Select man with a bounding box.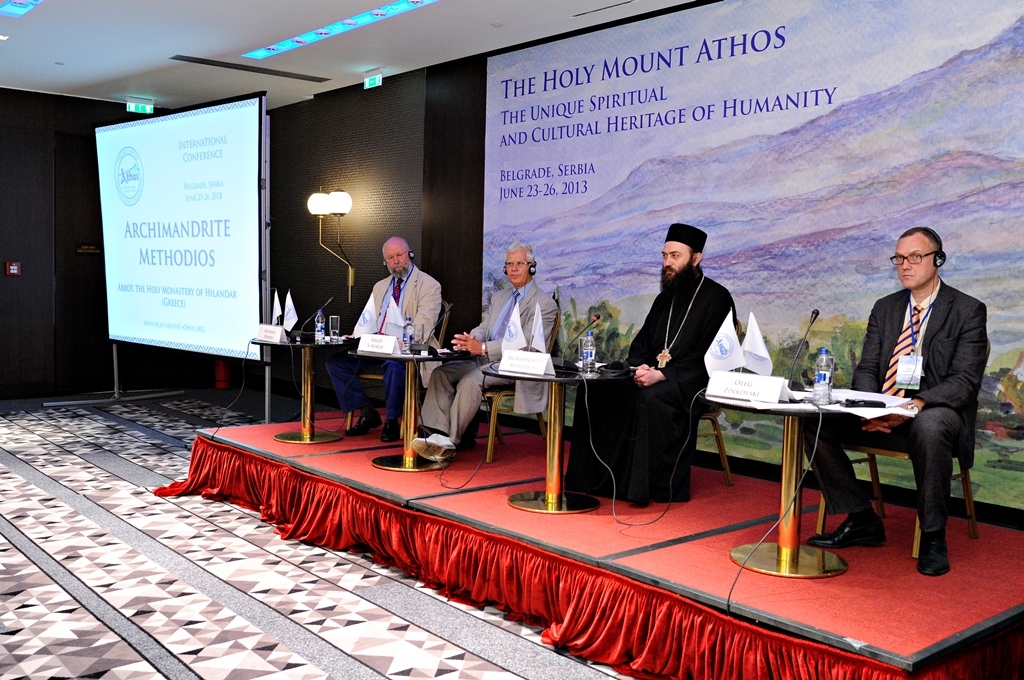
detection(320, 235, 446, 445).
